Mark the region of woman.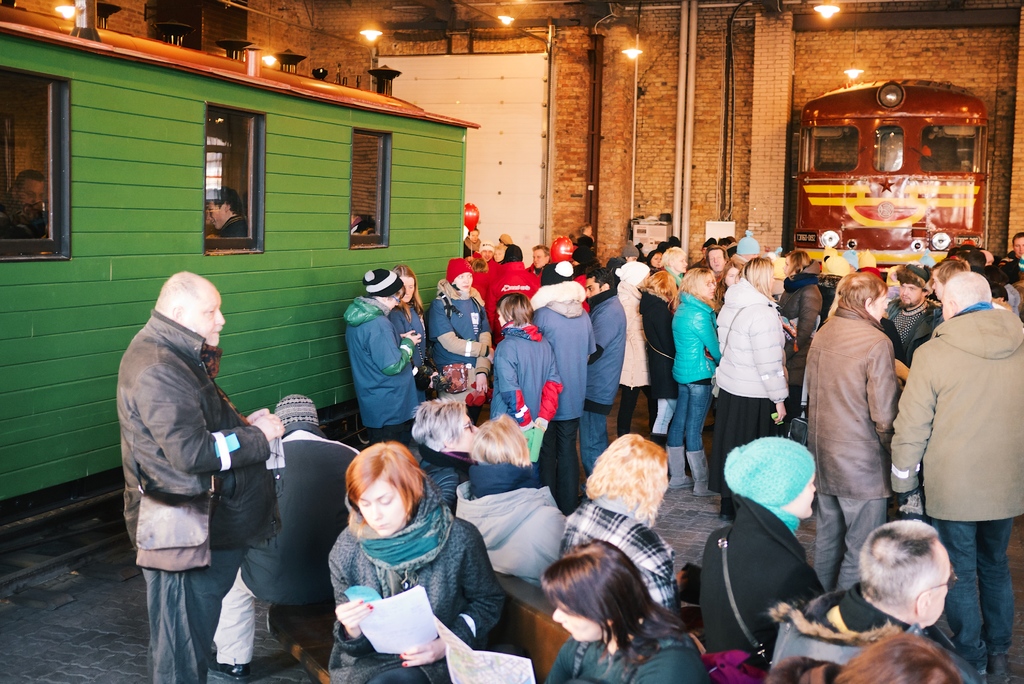
Region: [613,259,651,431].
